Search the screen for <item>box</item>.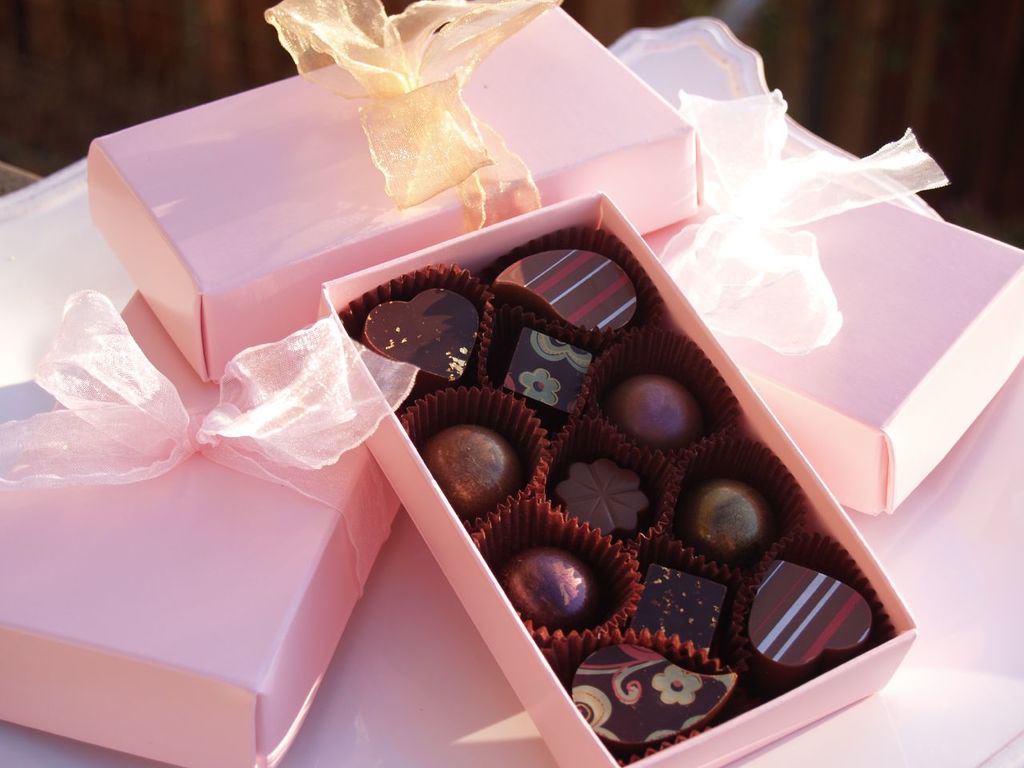
Found at detection(314, 198, 902, 767).
